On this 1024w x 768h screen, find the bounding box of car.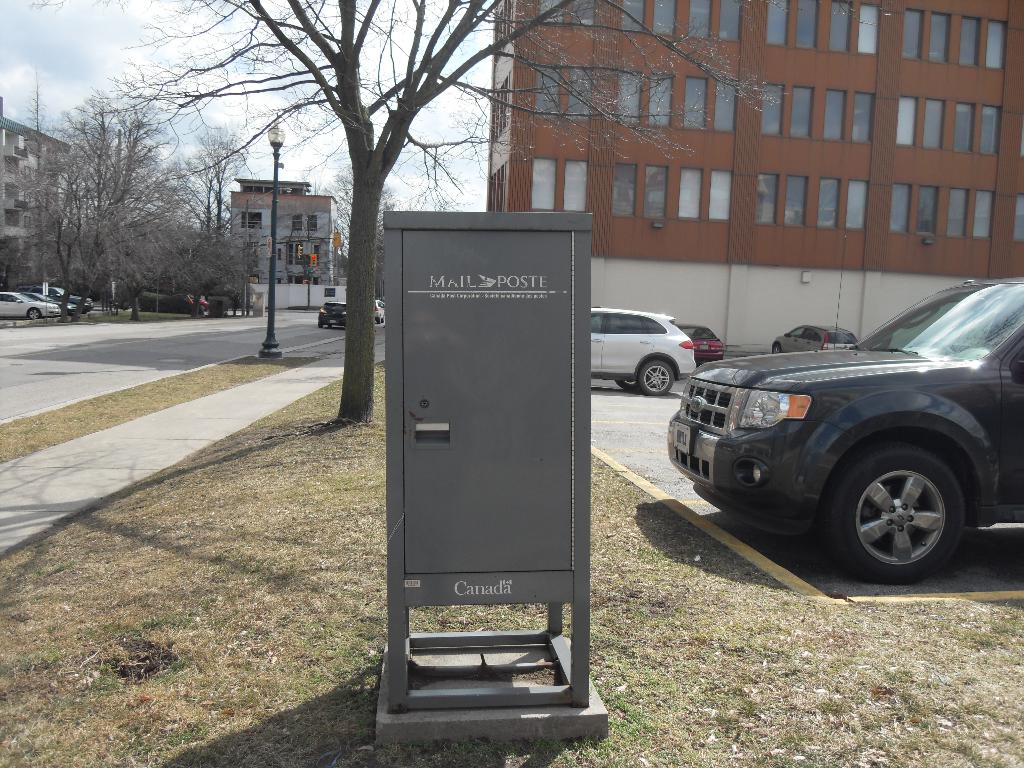
Bounding box: 189,295,207,311.
